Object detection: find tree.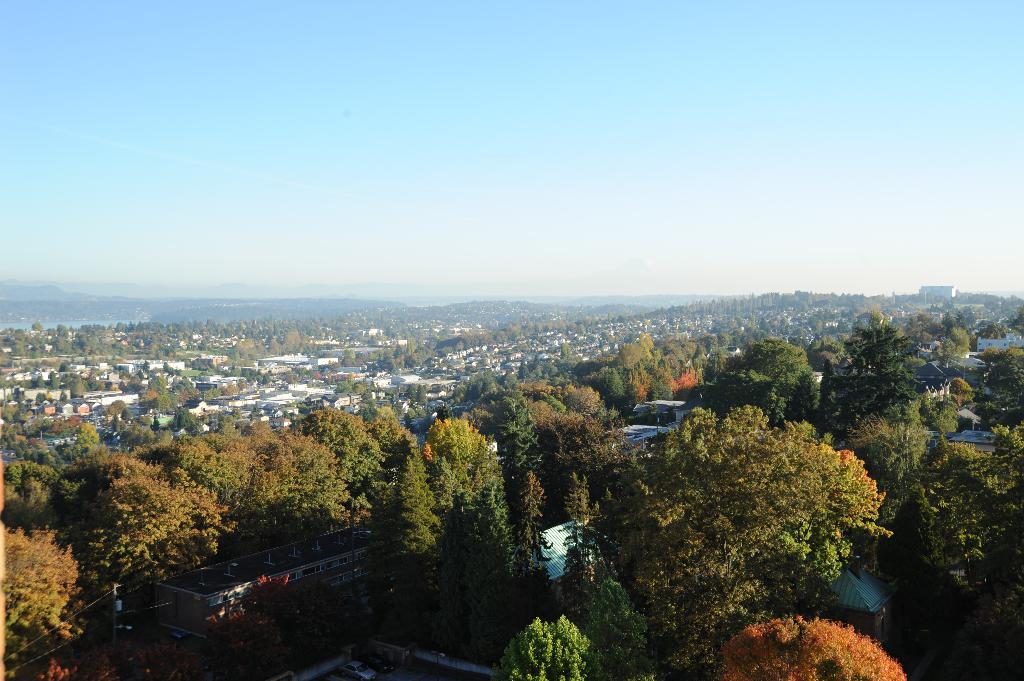
(left=0, top=461, right=59, bottom=520).
